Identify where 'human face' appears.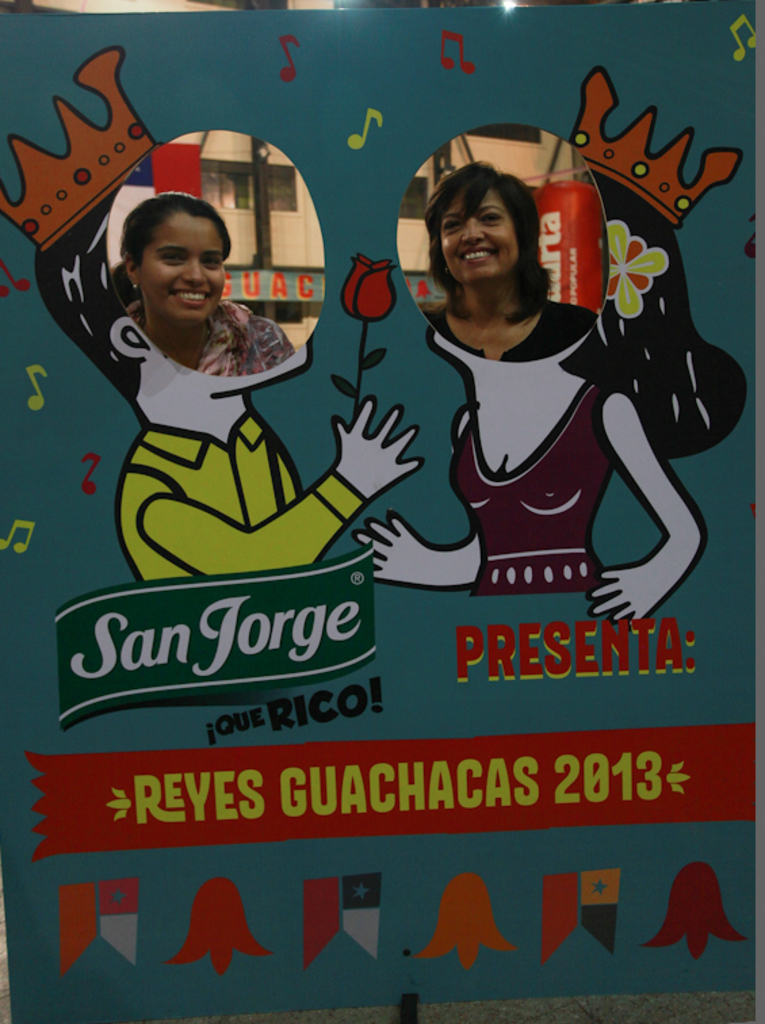
Appears at bbox(144, 221, 227, 325).
